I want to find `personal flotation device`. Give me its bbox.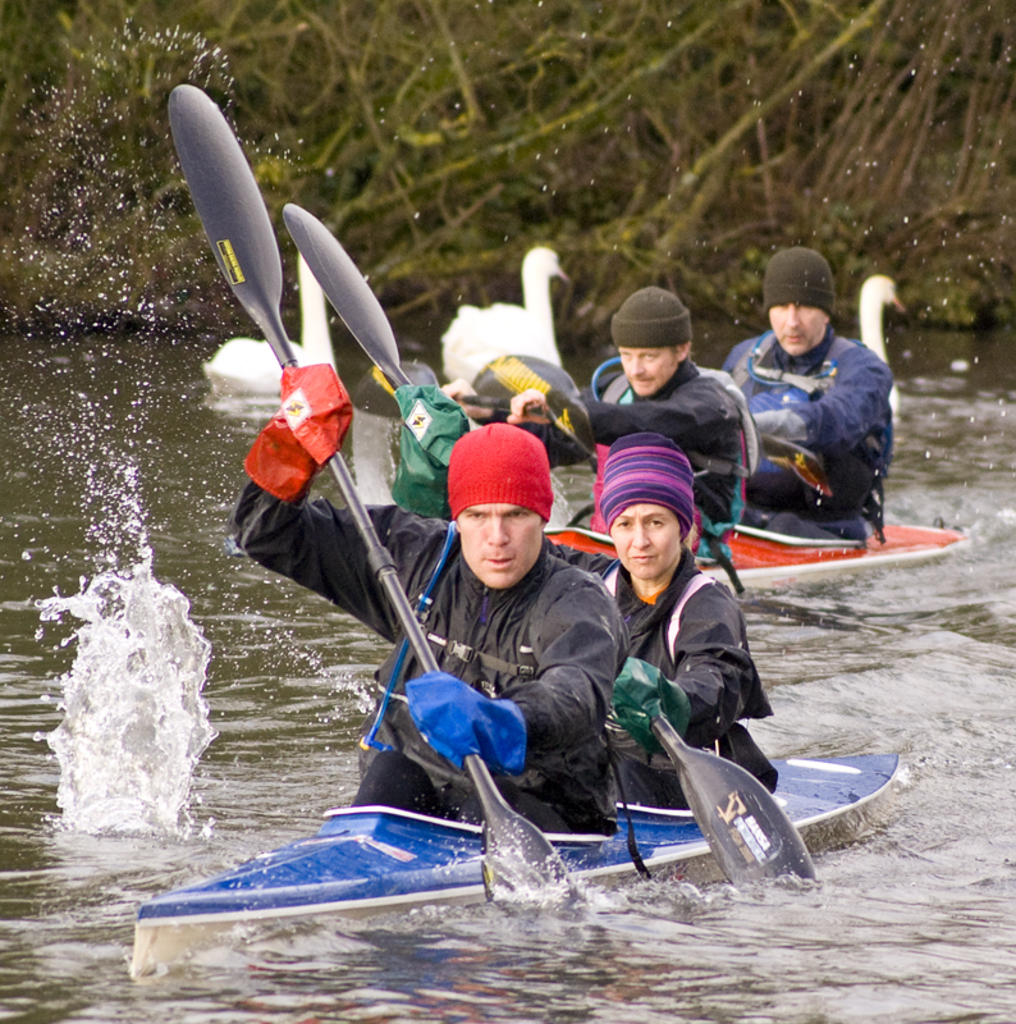
select_region(357, 513, 655, 886).
